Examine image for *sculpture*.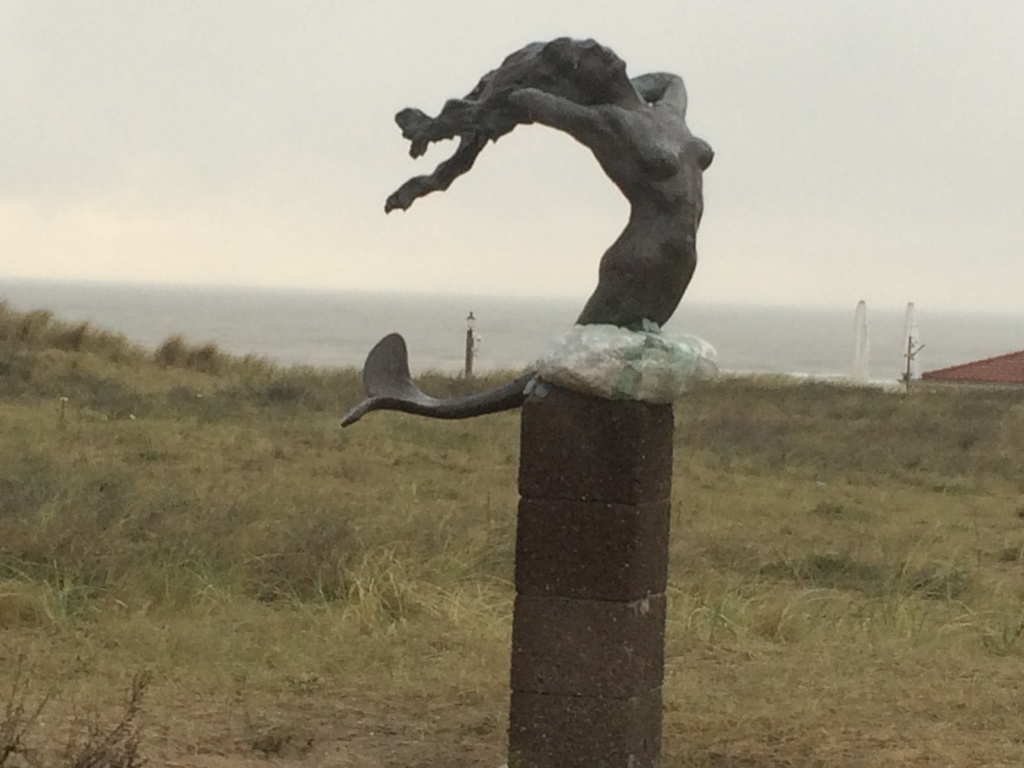
Examination result: x1=332 y1=25 x2=724 y2=438.
